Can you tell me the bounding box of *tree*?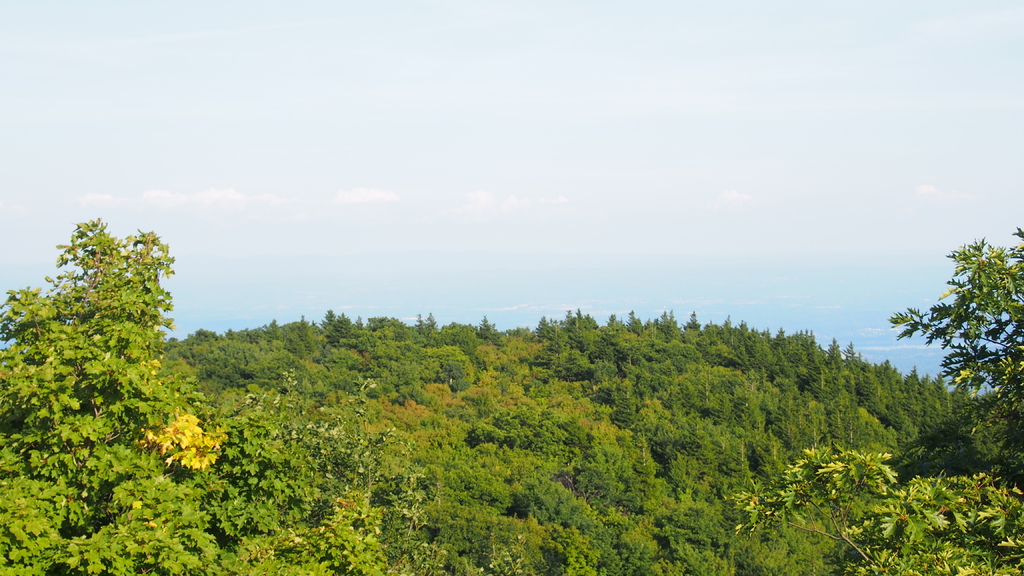
Rect(719, 221, 1021, 575).
